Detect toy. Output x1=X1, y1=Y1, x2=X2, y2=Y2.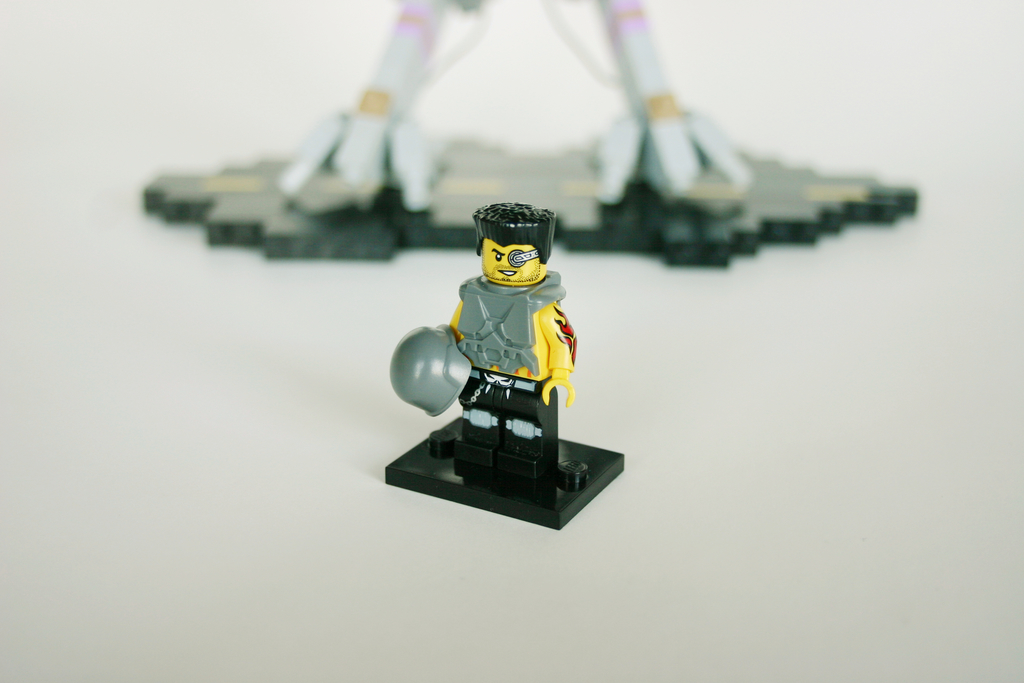
x1=381, y1=193, x2=637, y2=522.
